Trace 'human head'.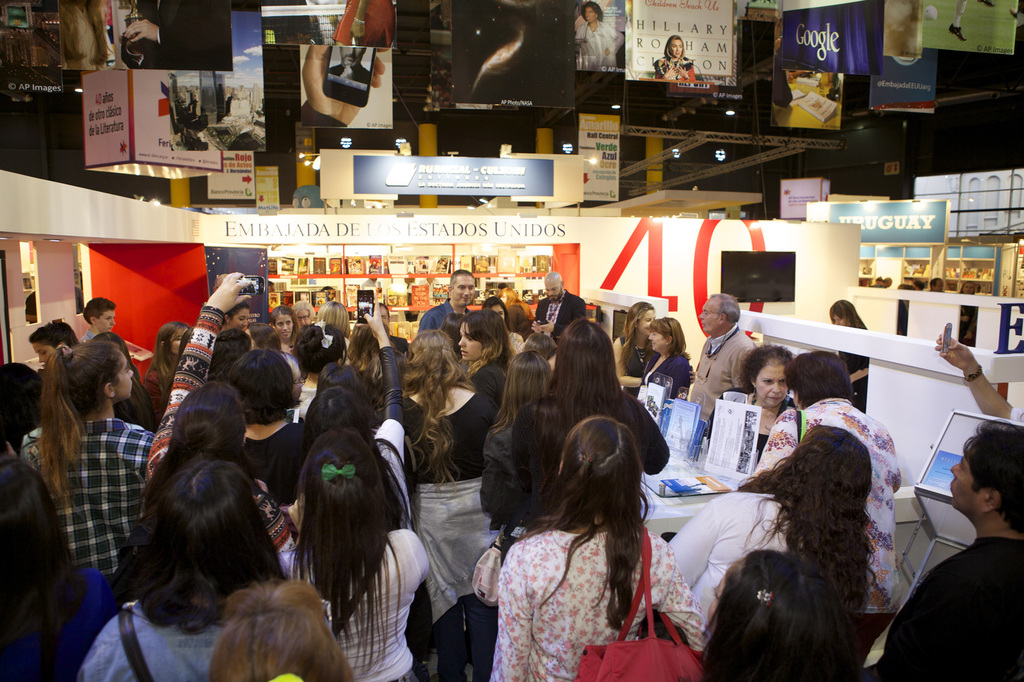
Traced to <bbox>449, 269, 476, 308</bbox>.
